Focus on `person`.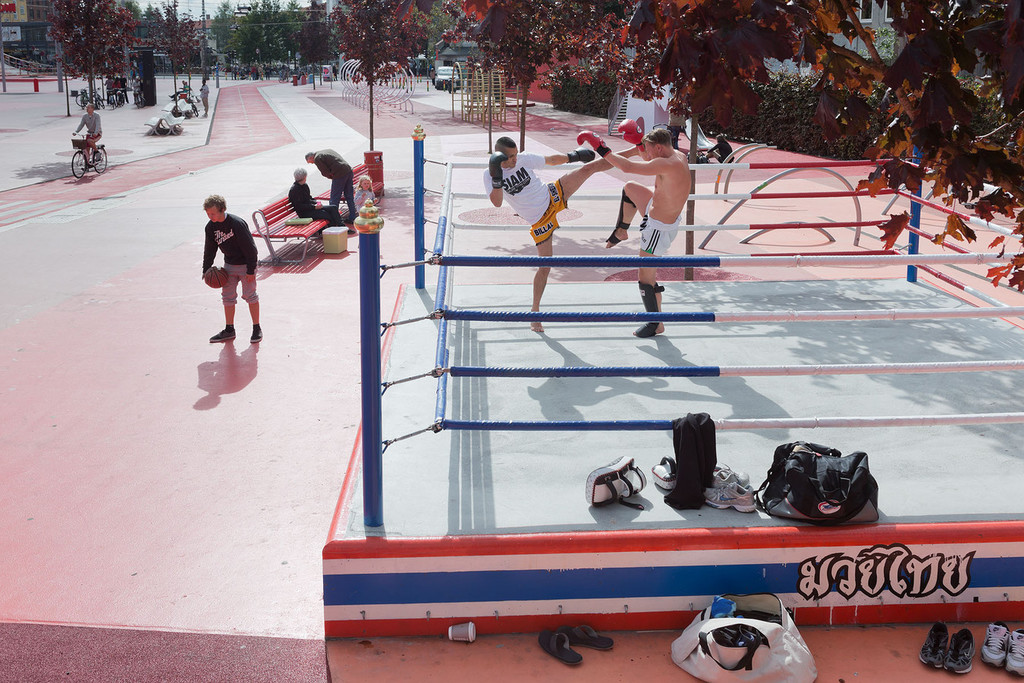
Focused at l=192, t=190, r=252, b=347.
